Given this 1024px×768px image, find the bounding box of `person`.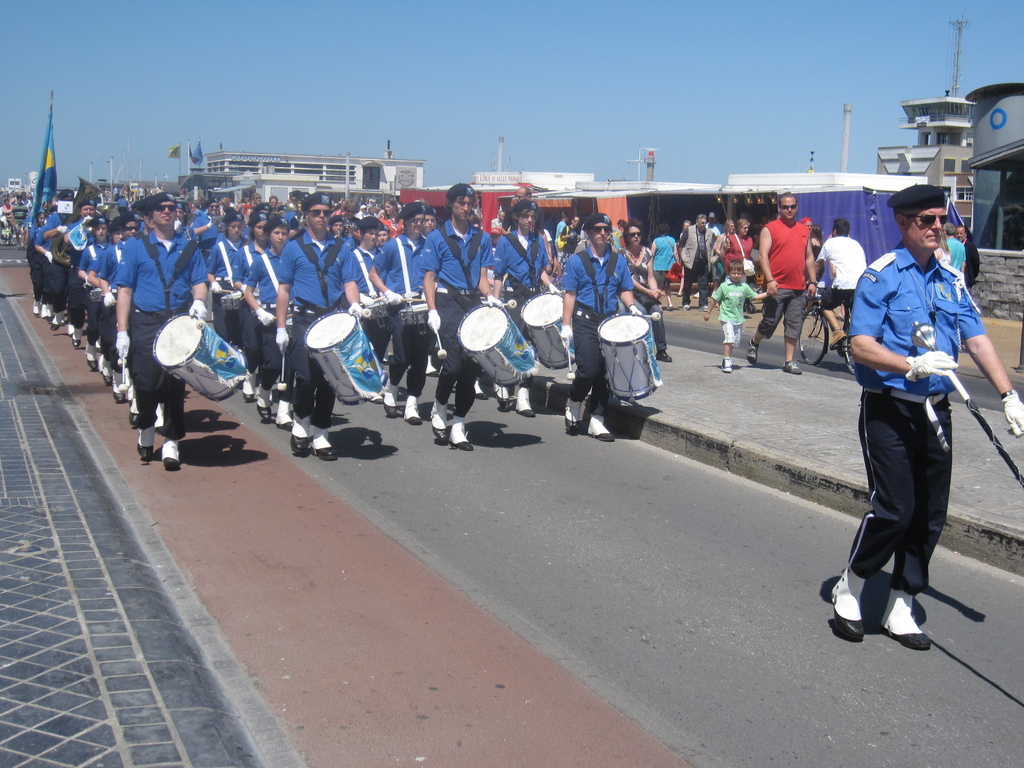
pyautogui.locateOnScreen(673, 209, 718, 317).
